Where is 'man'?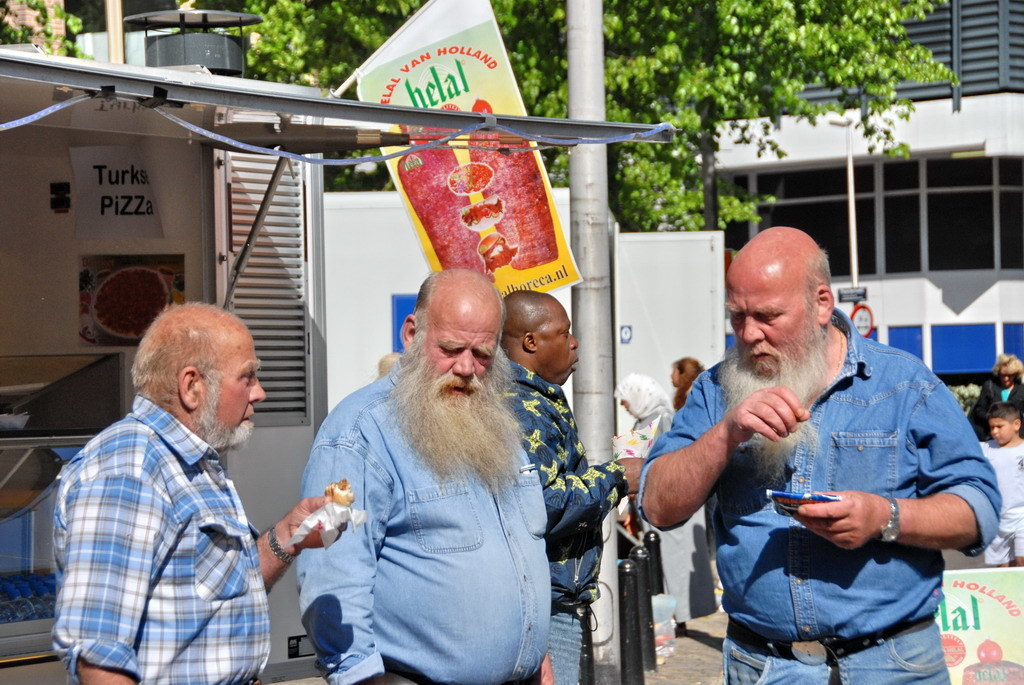
detection(285, 261, 547, 684).
